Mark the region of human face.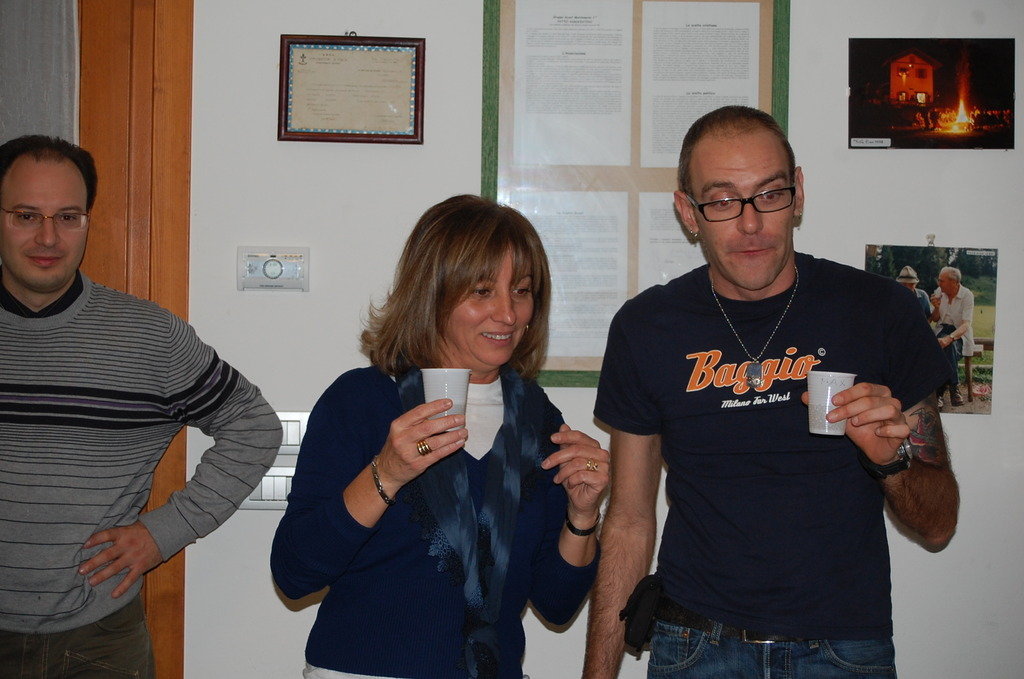
Region: select_region(904, 282, 915, 290).
